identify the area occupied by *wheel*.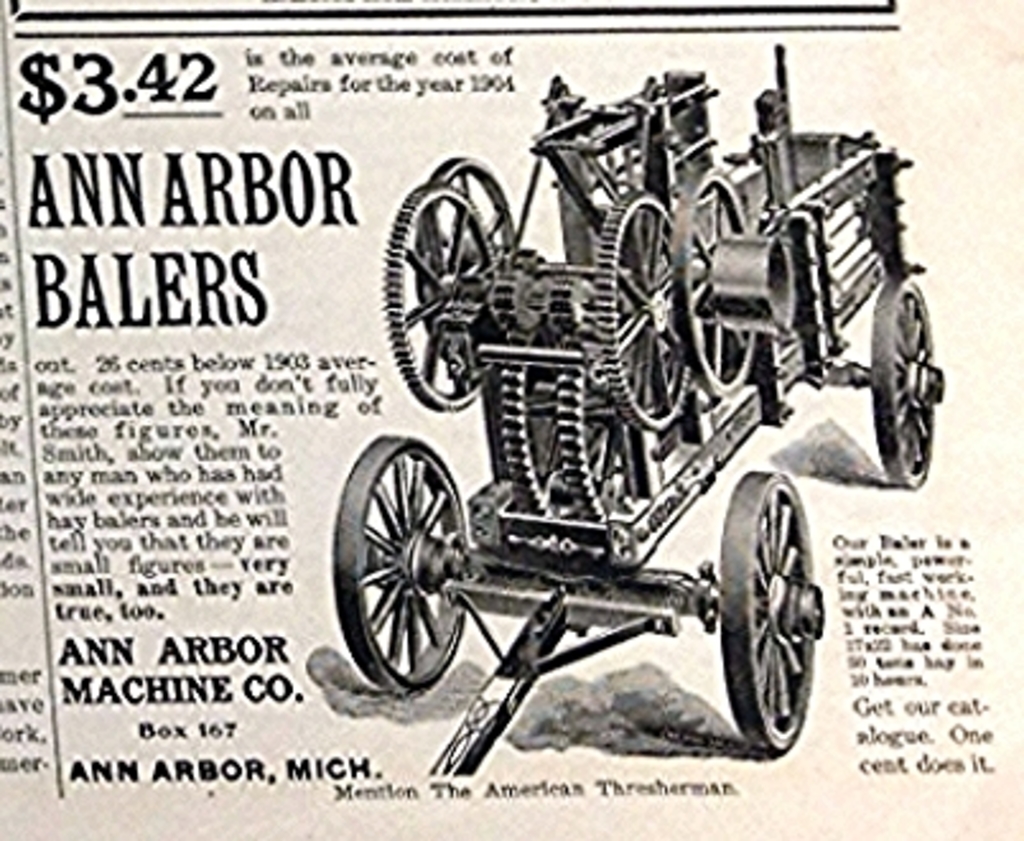
Area: [718, 471, 818, 752].
